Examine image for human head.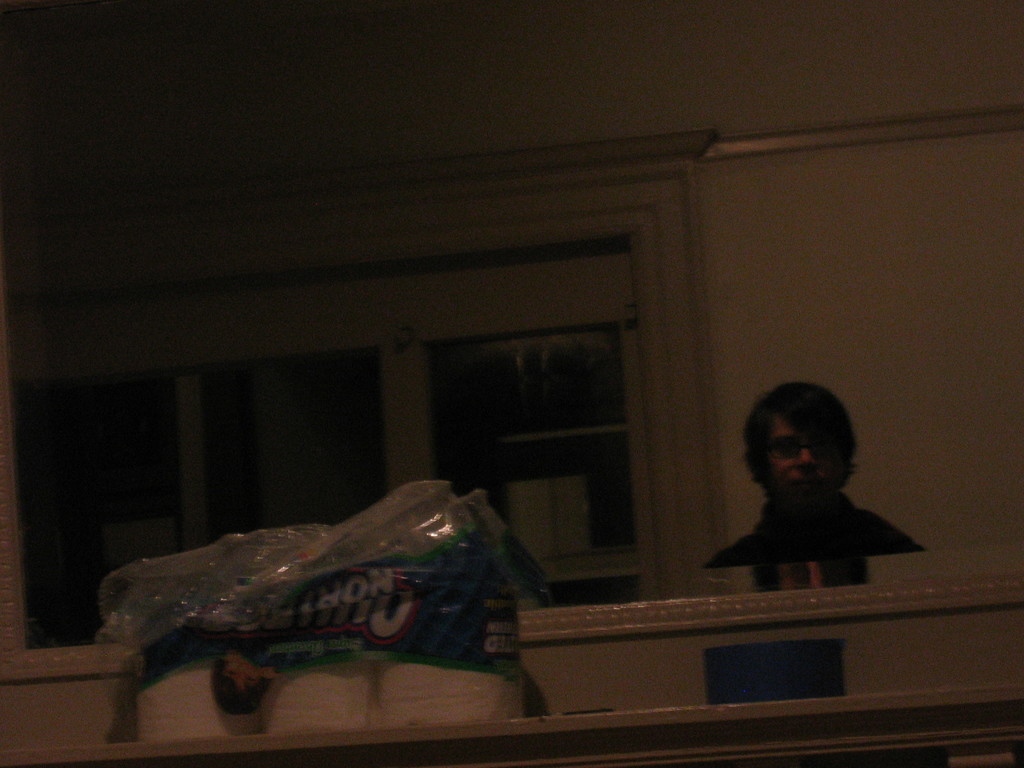
Examination result: left=745, top=394, right=870, bottom=511.
